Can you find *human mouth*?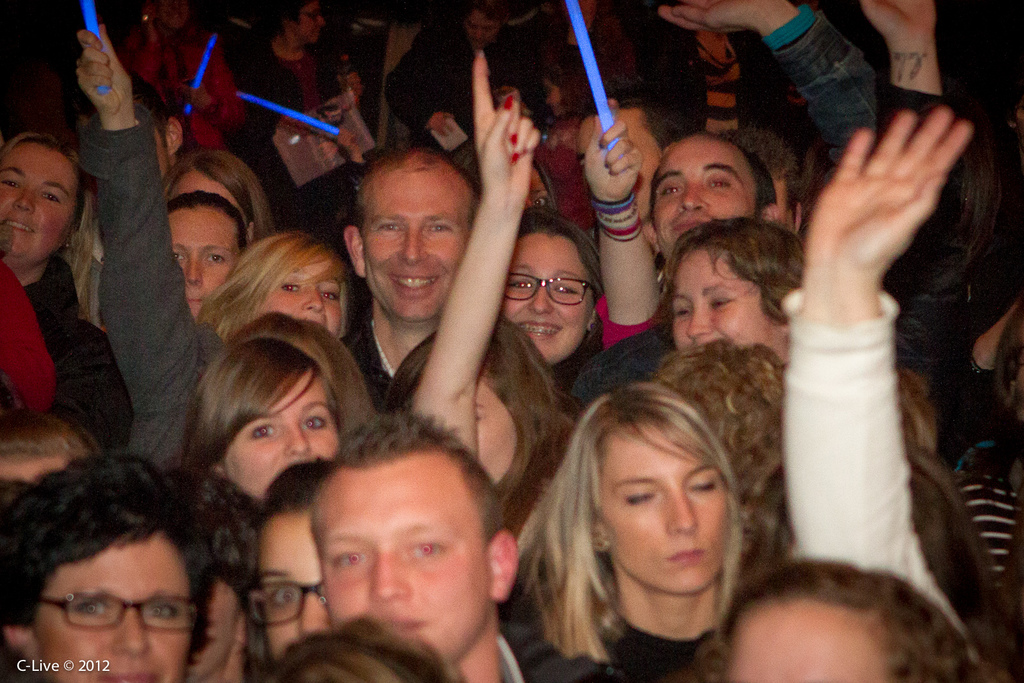
Yes, bounding box: [x1=1, y1=217, x2=37, y2=237].
